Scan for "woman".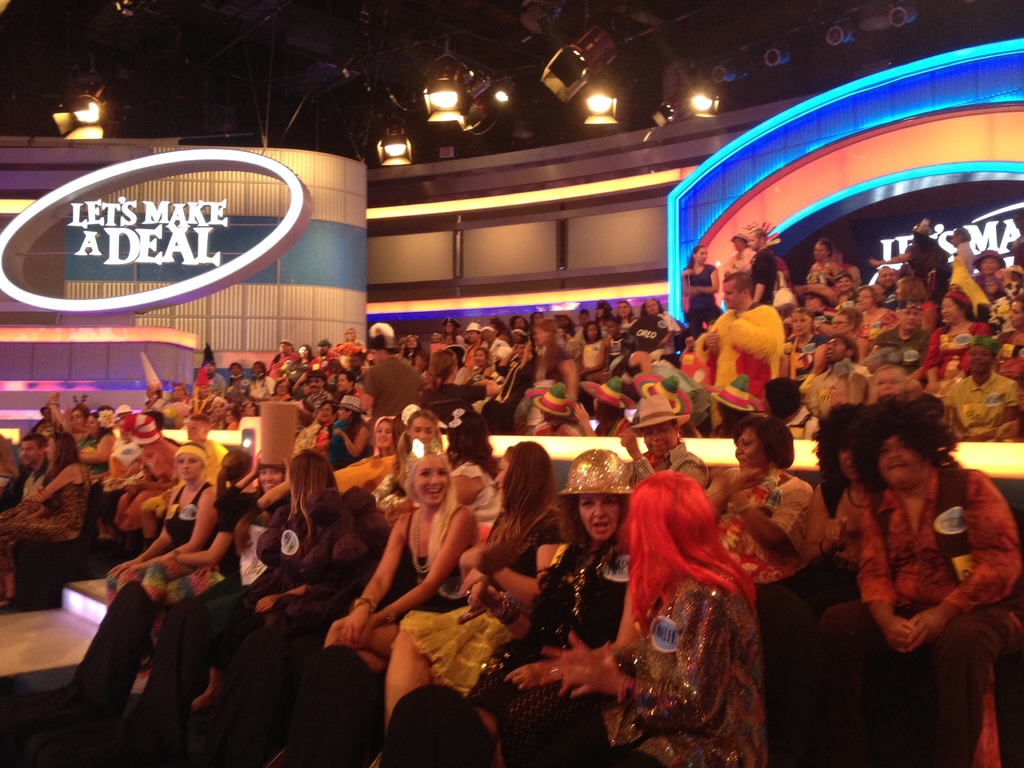
Scan result: {"x1": 371, "y1": 439, "x2": 565, "y2": 767}.
